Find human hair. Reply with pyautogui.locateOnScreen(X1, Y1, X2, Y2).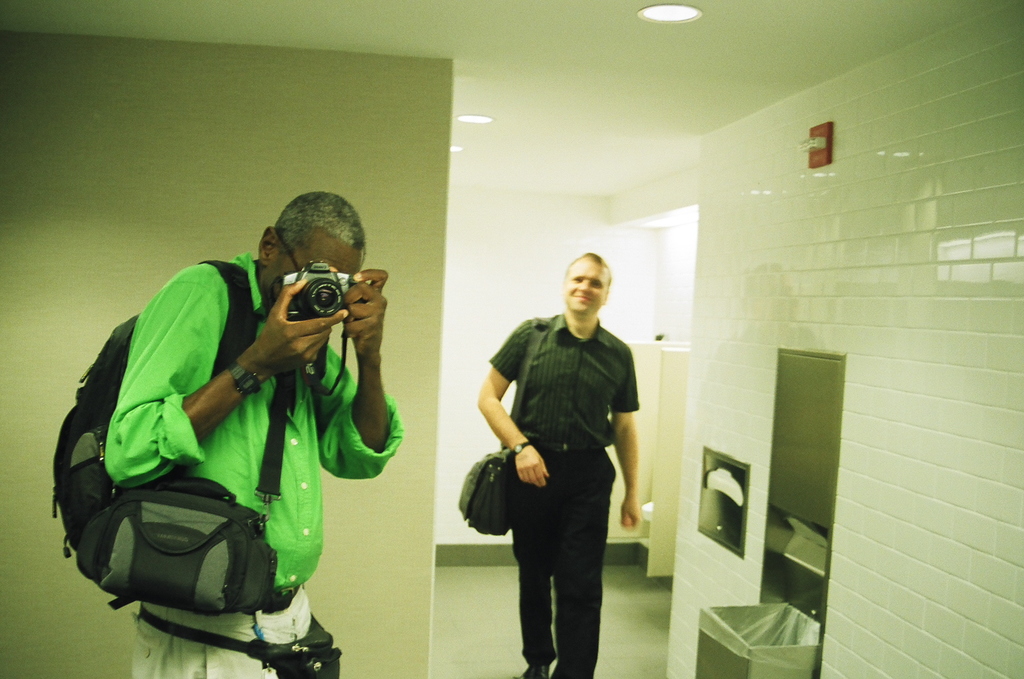
pyautogui.locateOnScreen(564, 252, 610, 276).
